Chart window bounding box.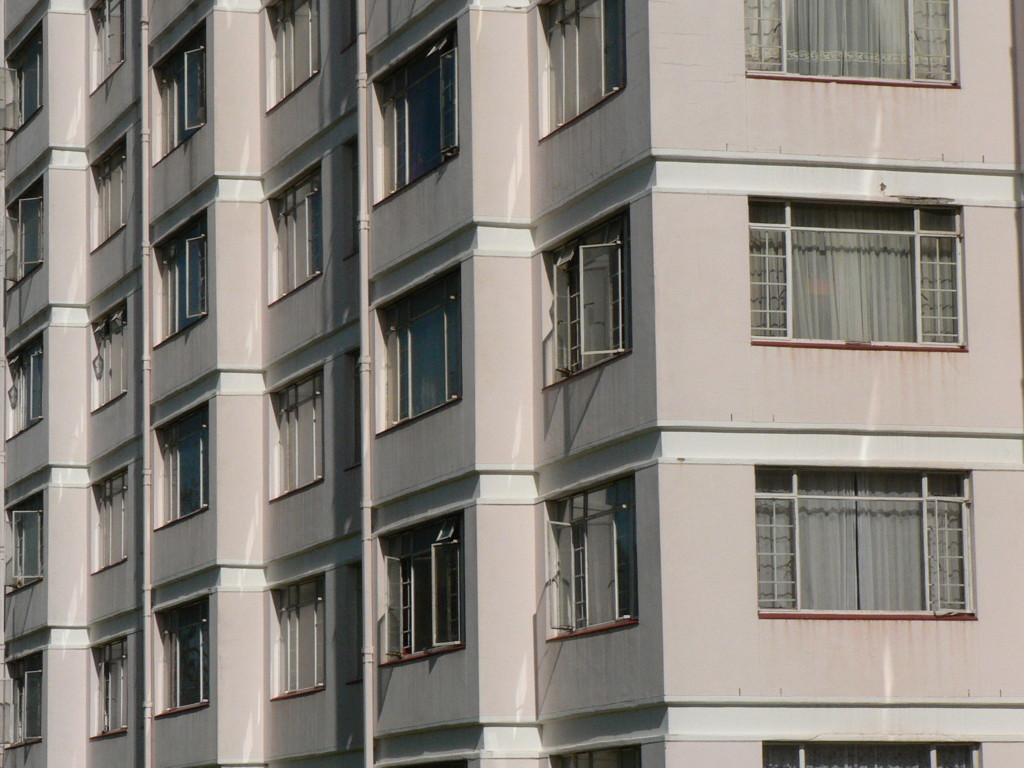
Charted: (90, 462, 134, 581).
